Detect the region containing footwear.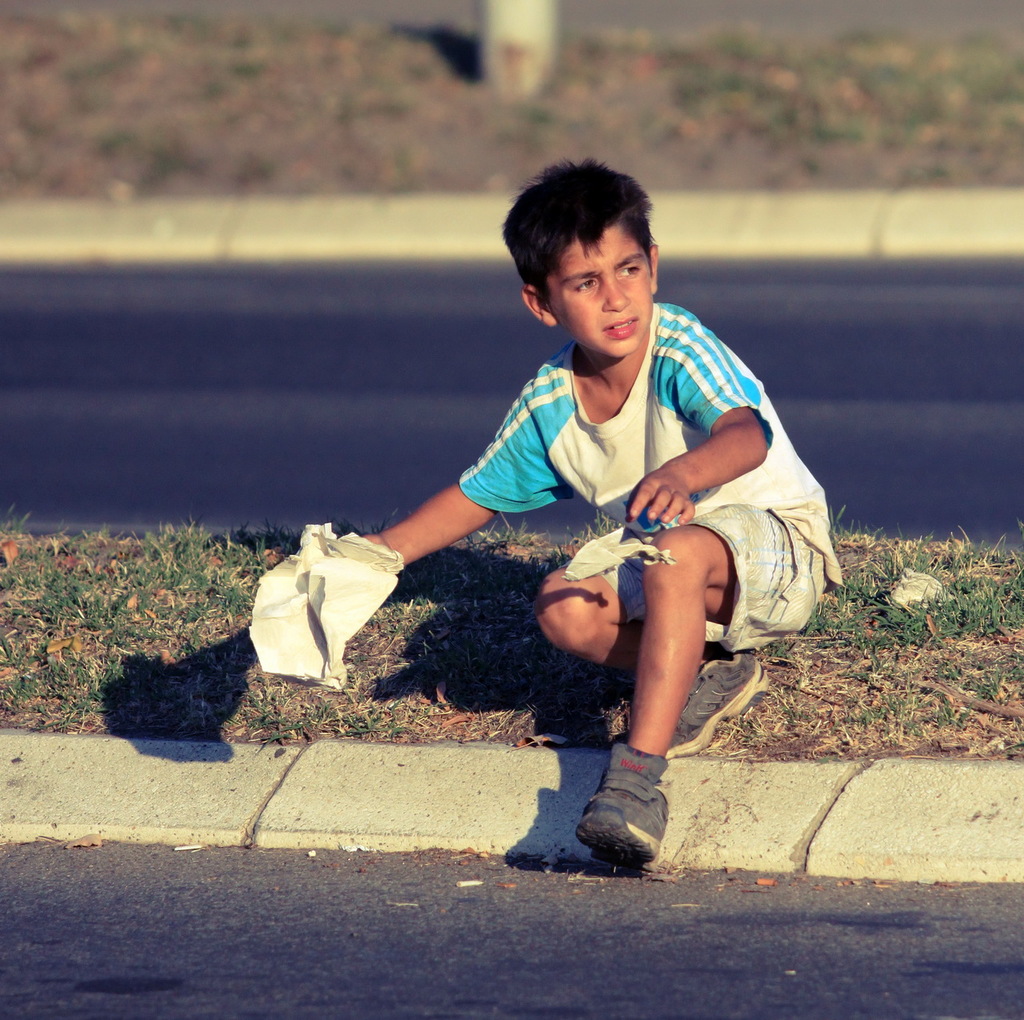
pyautogui.locateOnScreen(657, 654, 769, 758).
